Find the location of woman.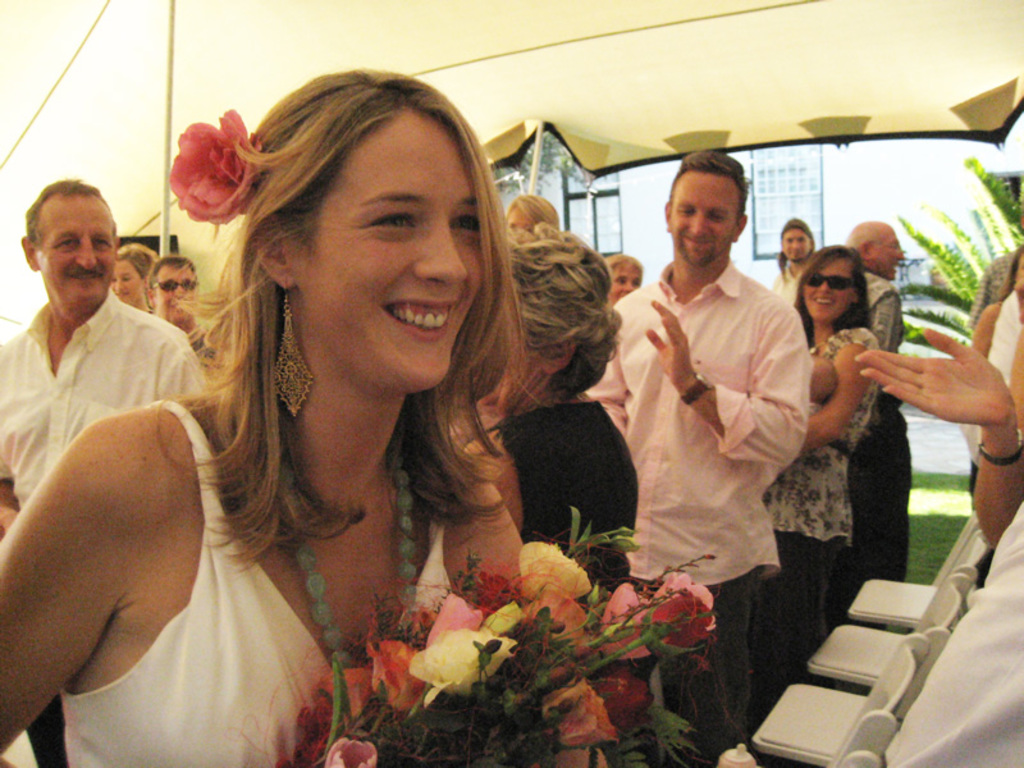
Location: rect(457, 225, 644, 564).
